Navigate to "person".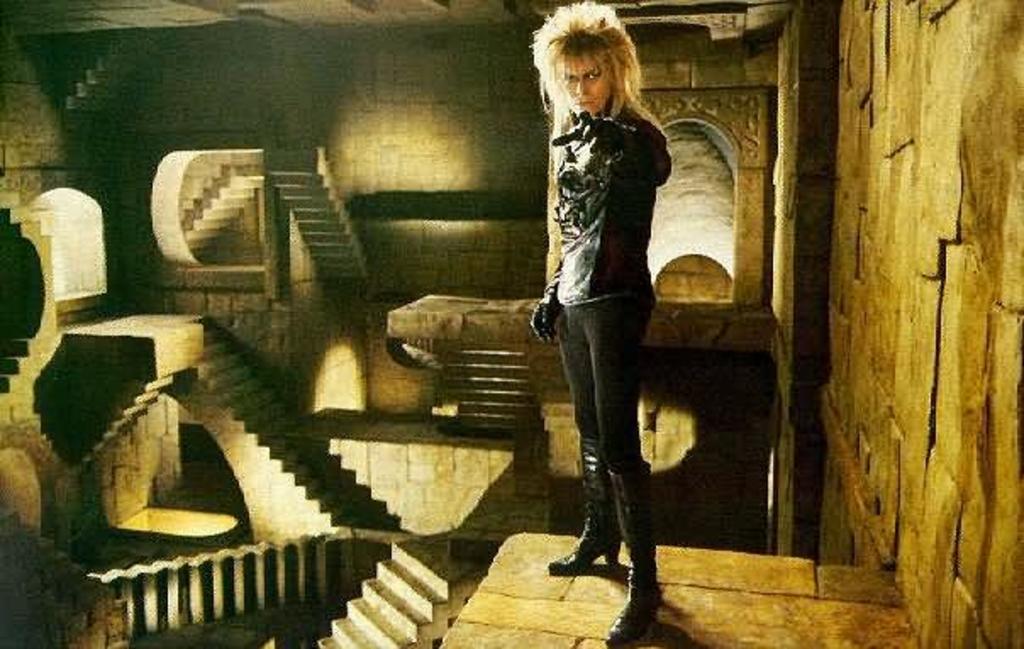
Navigation target: {"left": 537, "top": 58, "right": 700, "bottom": 646}.
